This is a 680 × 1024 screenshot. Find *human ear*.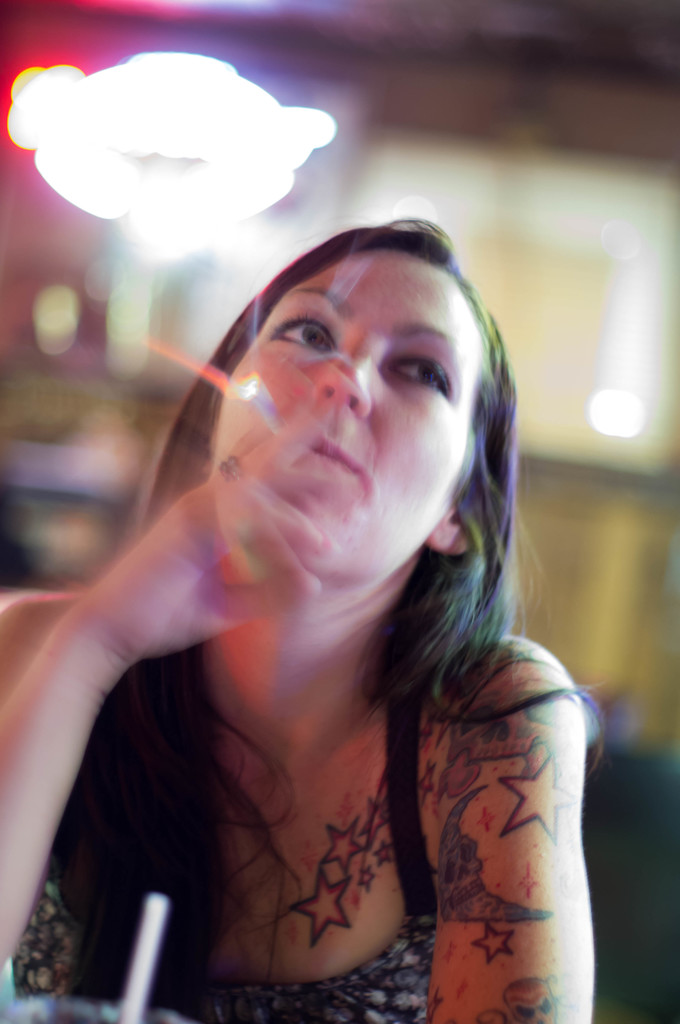
Bounding box: bbox=[428, 509, 476, 556].
